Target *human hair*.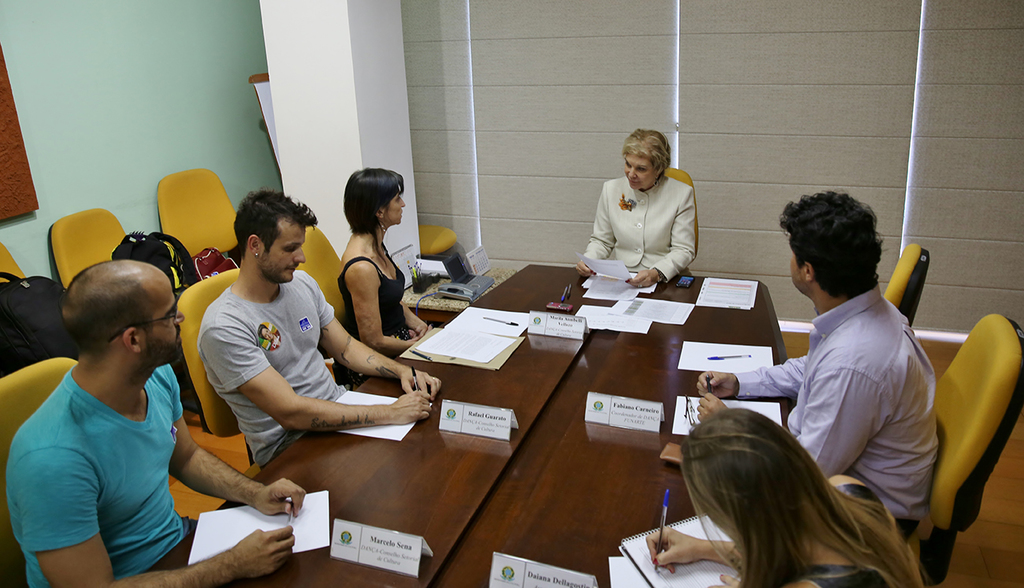
Target region: bbox=[620, 128, 675, 176].
